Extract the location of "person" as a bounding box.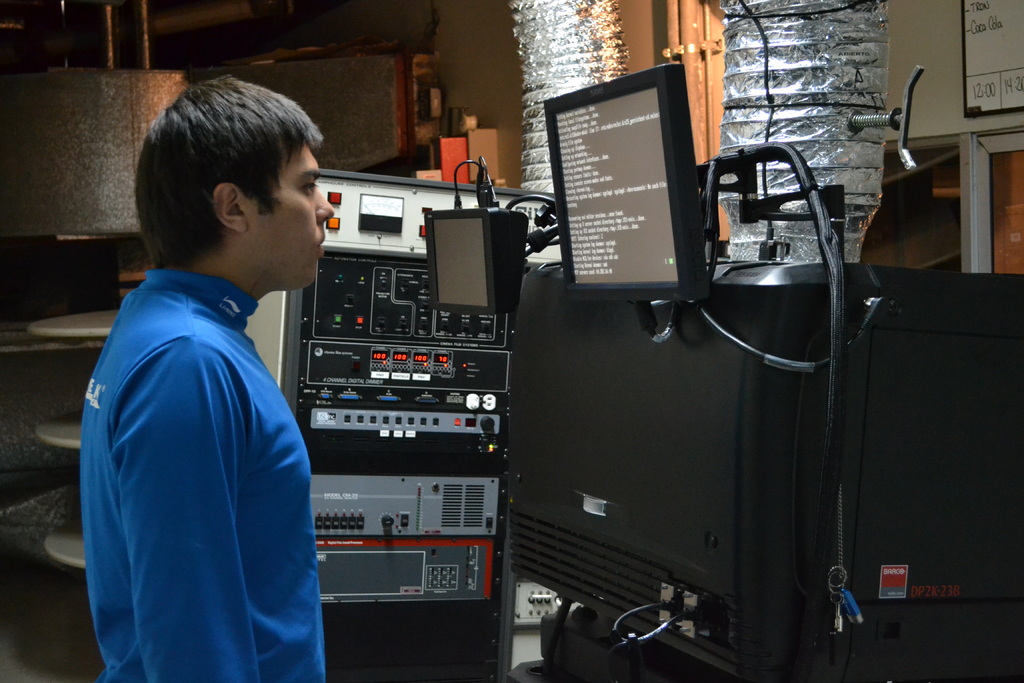
pyautogui.locateOnScreen(77, 74, 337, 682).
